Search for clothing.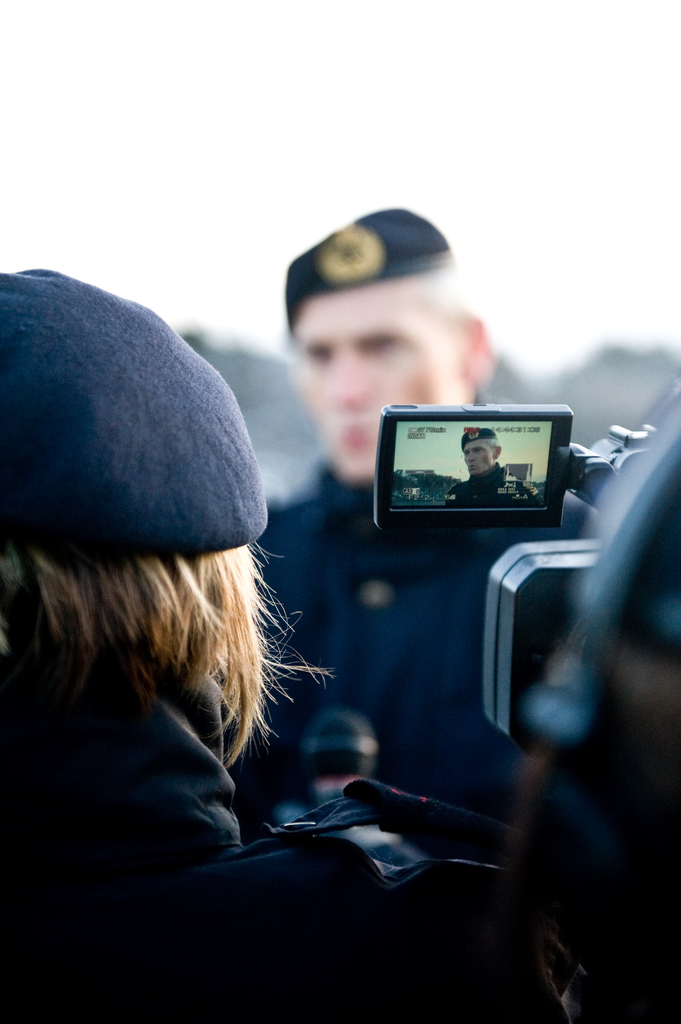
Found at locate(0, 624, 493, 1018).
